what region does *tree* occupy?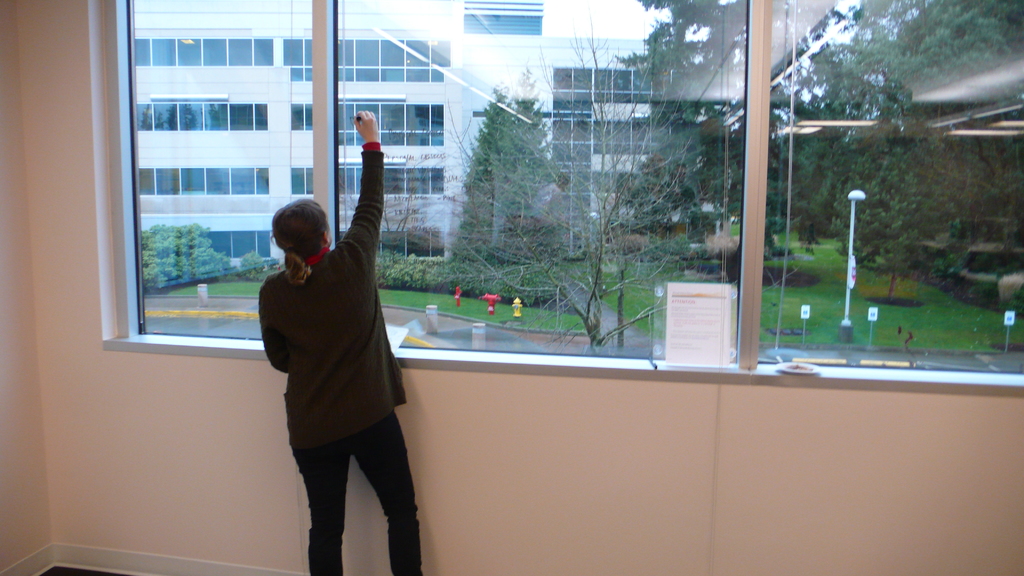
bbox=[506, 3, 746, 357].
